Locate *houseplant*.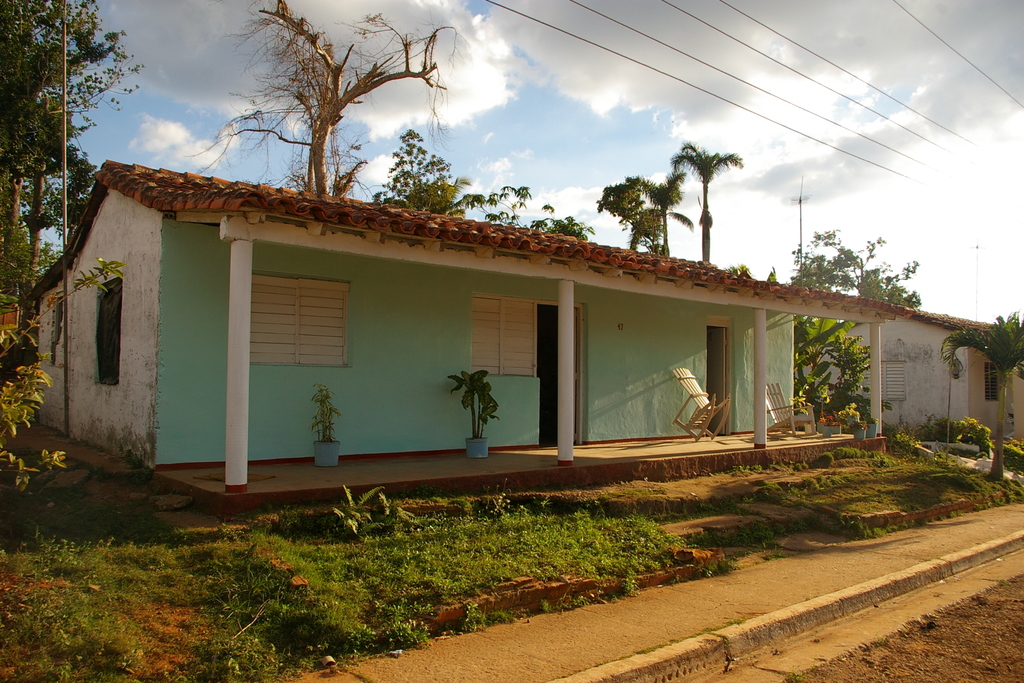
Bounding box: x1=821, y1=415, x2=833, y2=441.
